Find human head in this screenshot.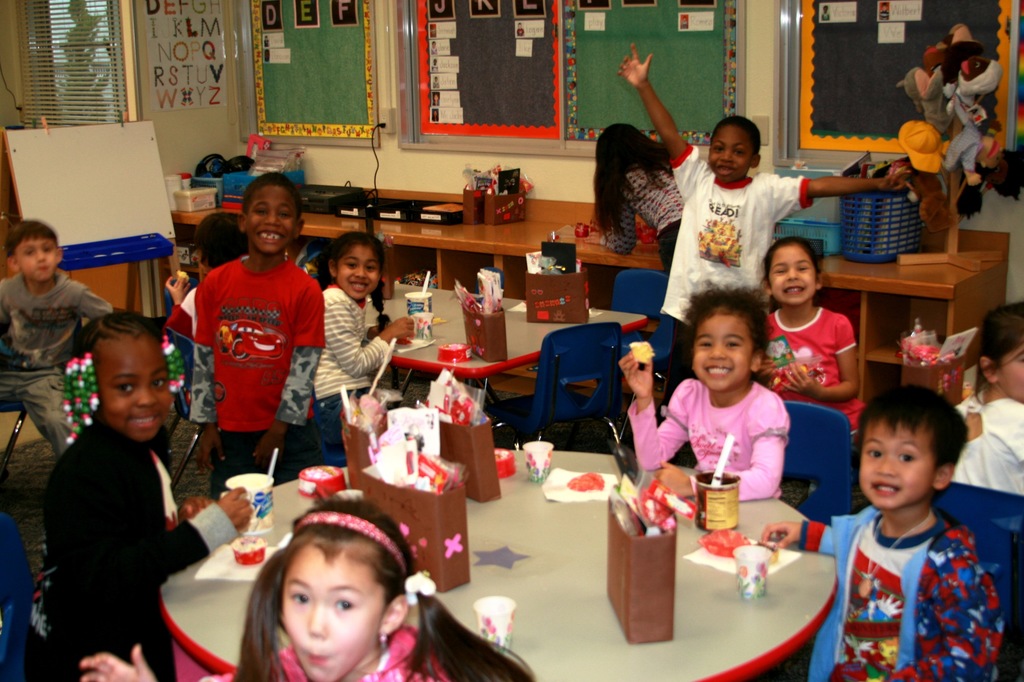
The bounding box for human head is rect(4, 219, 64, 282).
